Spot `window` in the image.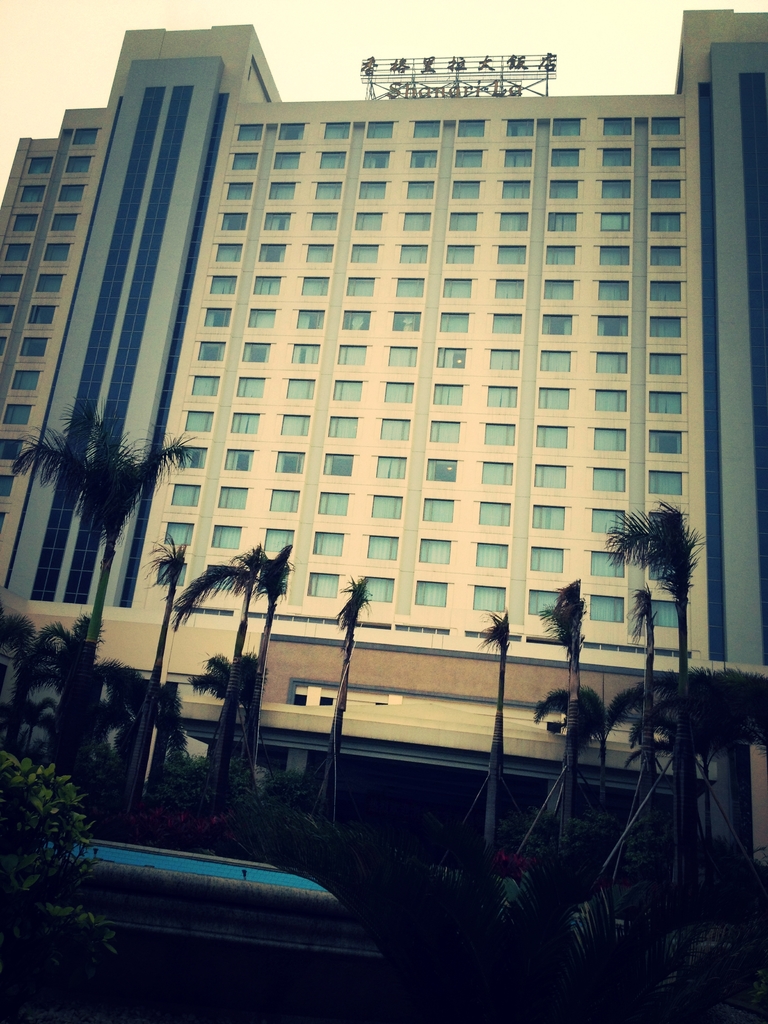
`window` found at <bbox>315, 184, 343, 200</bbox>.
